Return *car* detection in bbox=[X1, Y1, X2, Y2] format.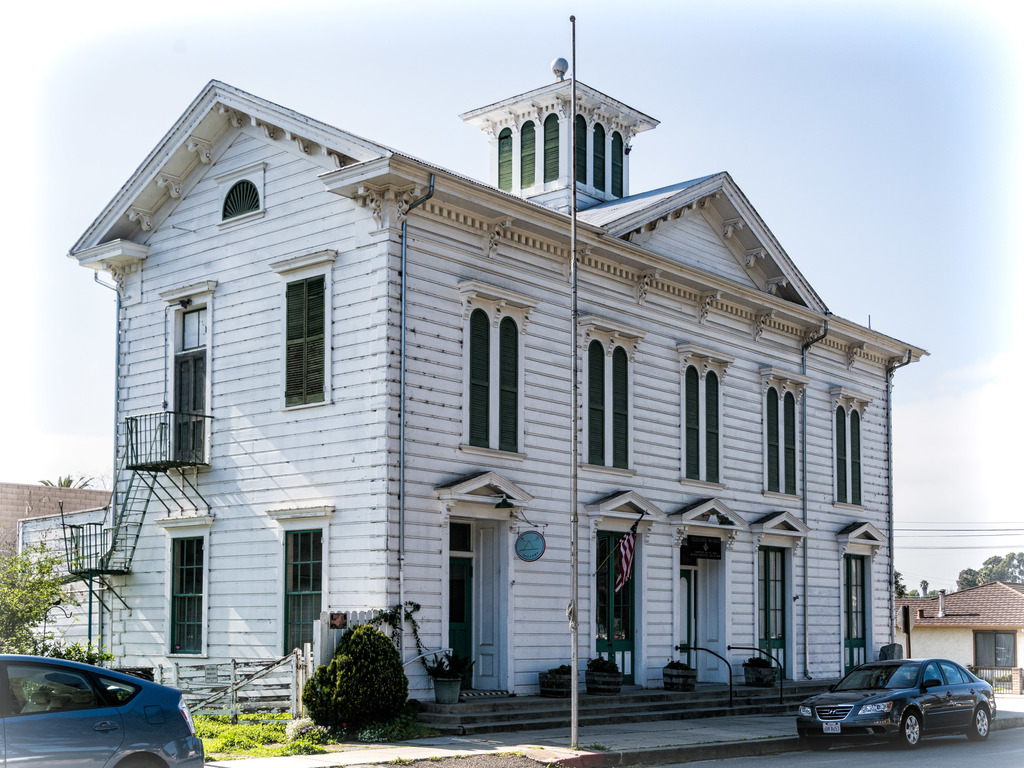
bbox=[796, 658, 997, 752].
